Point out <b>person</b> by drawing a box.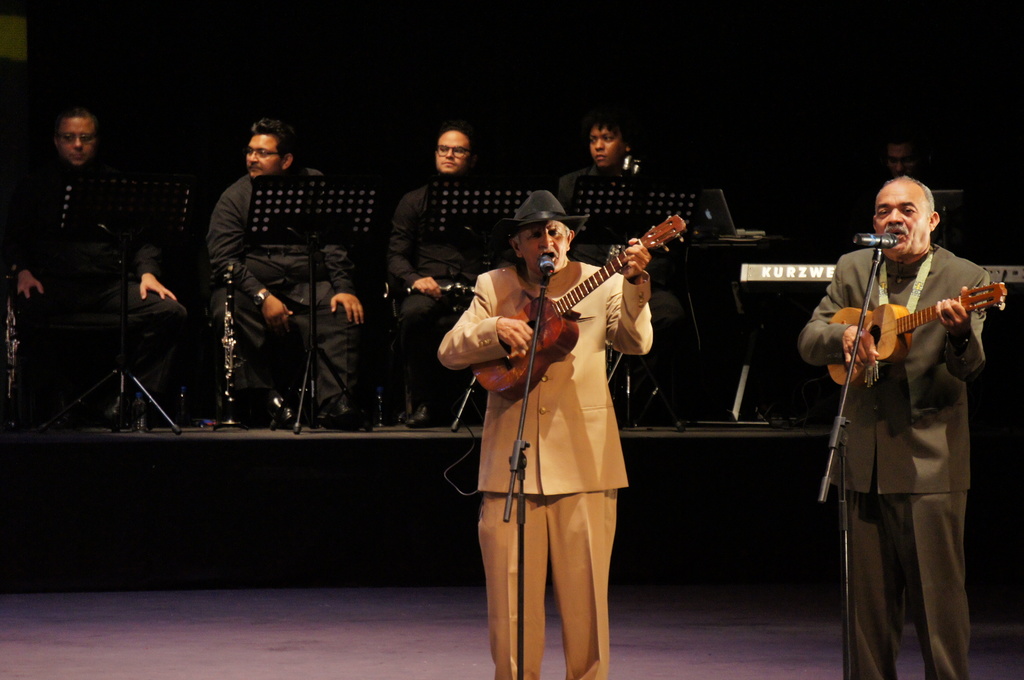
locate(387, 130, 520, 426).
